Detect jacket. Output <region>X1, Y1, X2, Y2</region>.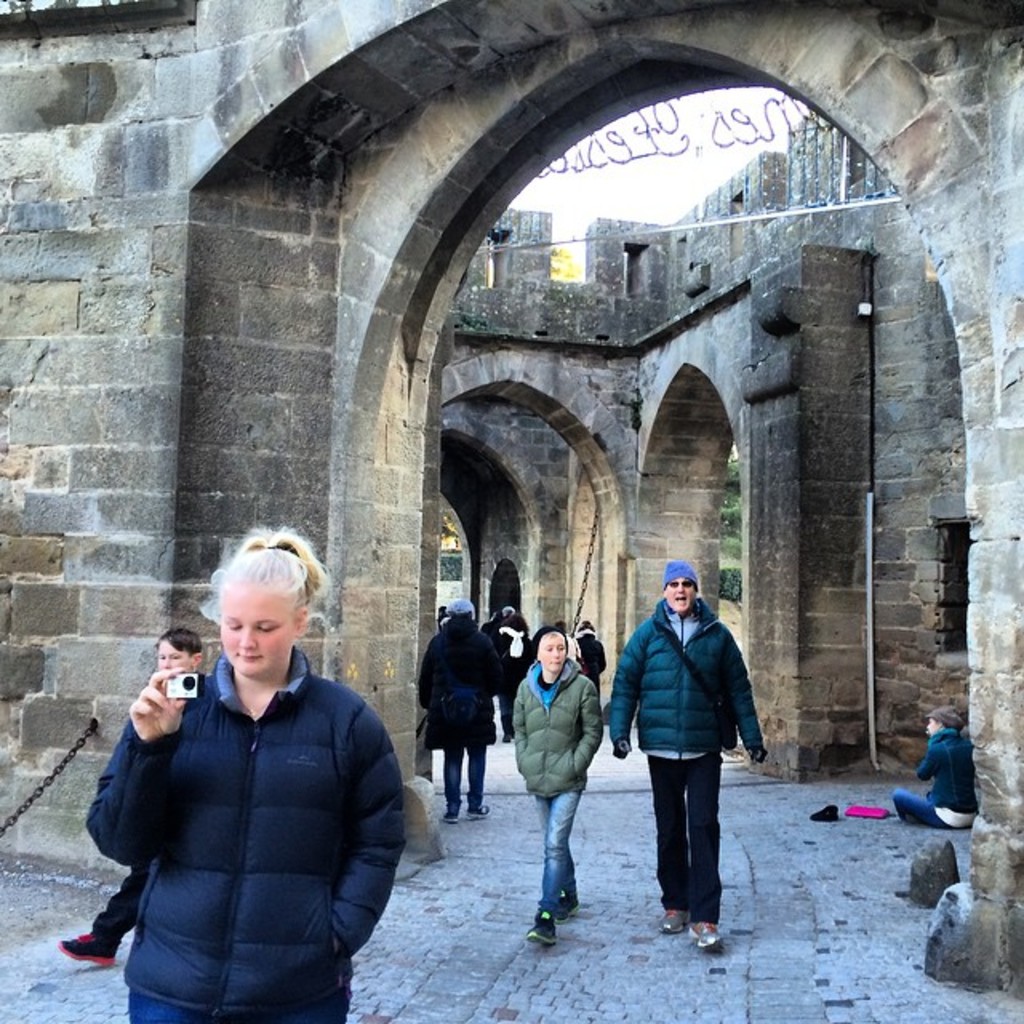
<region>410, 621, 507, 754</region>.
